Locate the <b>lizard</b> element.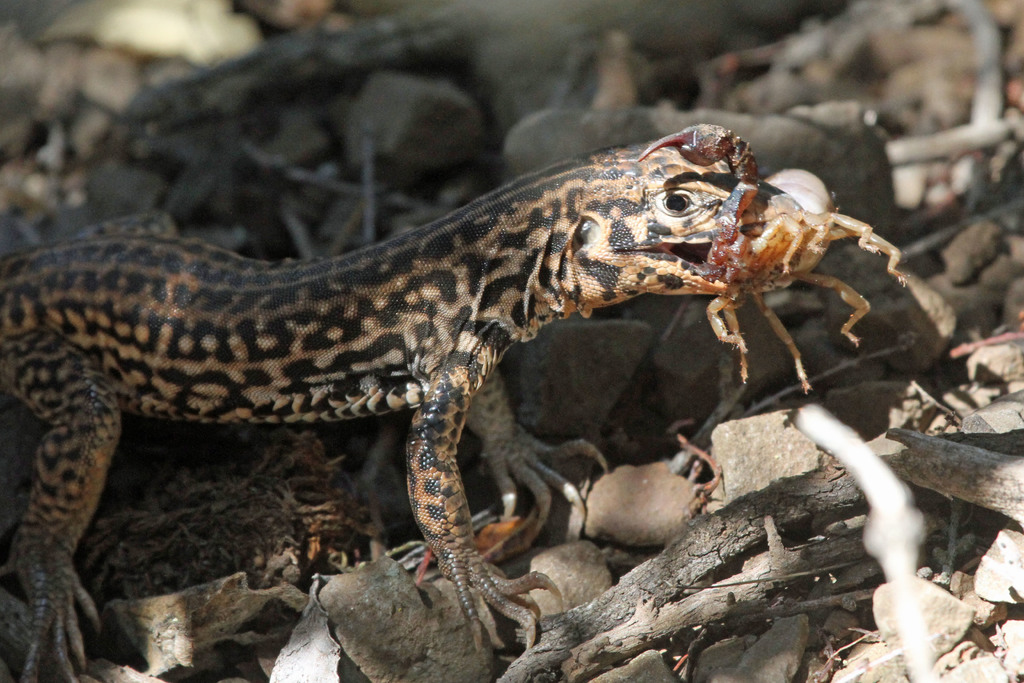
Element bbox: [0, 135, 808, 682].
